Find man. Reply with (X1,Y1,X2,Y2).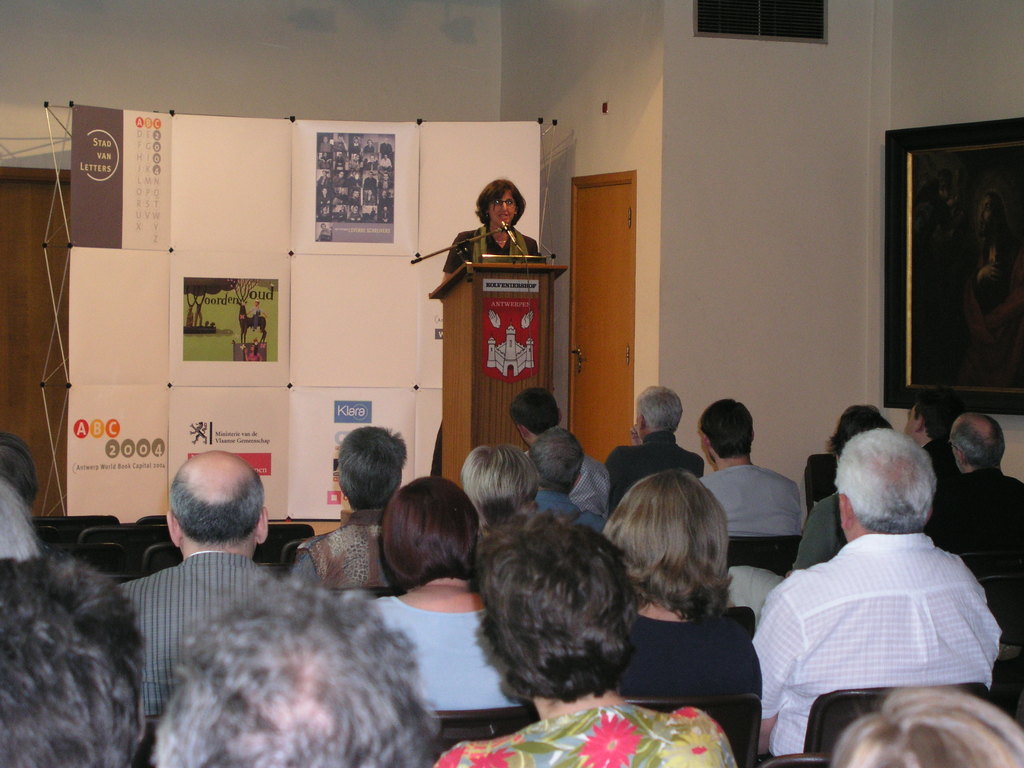
(509,387,608,518).
